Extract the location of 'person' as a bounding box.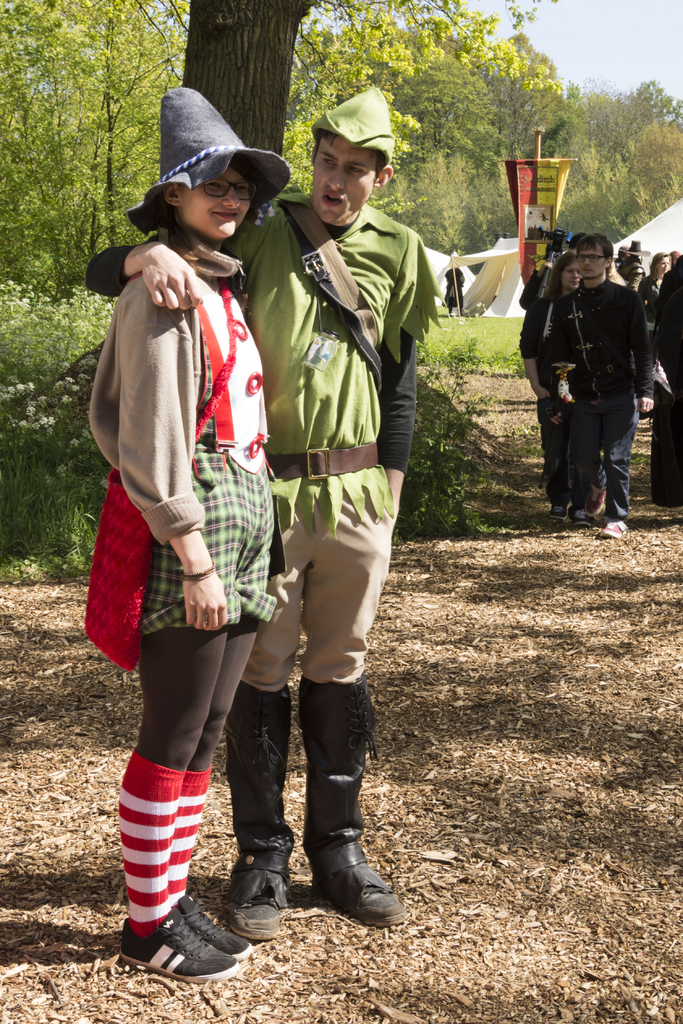
<region>83, 90, 439, 925</region>.
